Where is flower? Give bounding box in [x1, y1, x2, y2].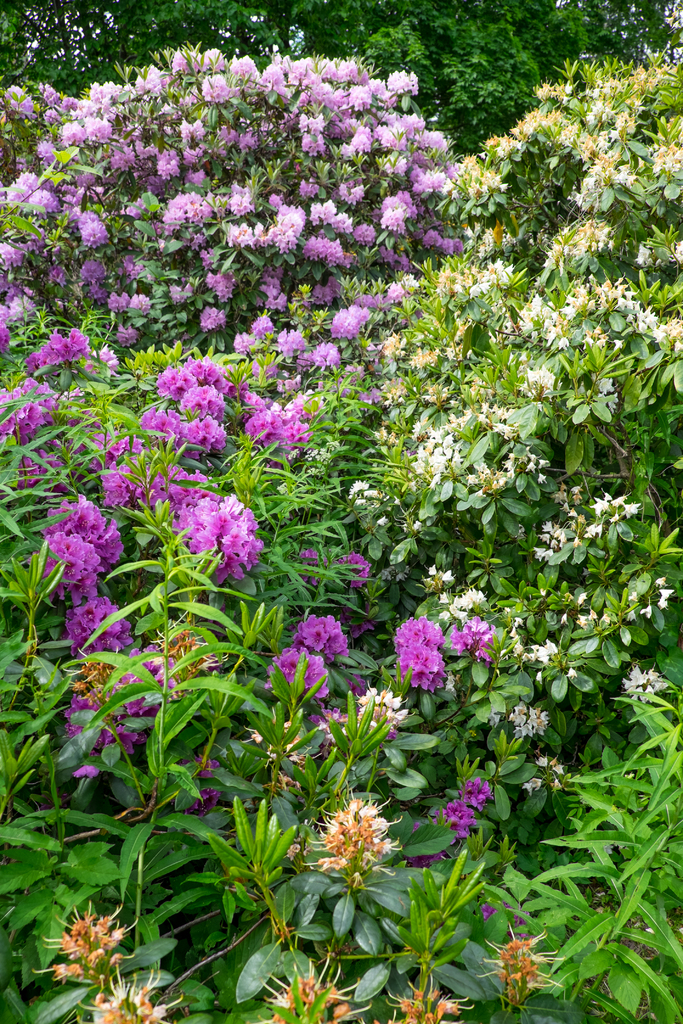
[0, 406, 211, 522].
